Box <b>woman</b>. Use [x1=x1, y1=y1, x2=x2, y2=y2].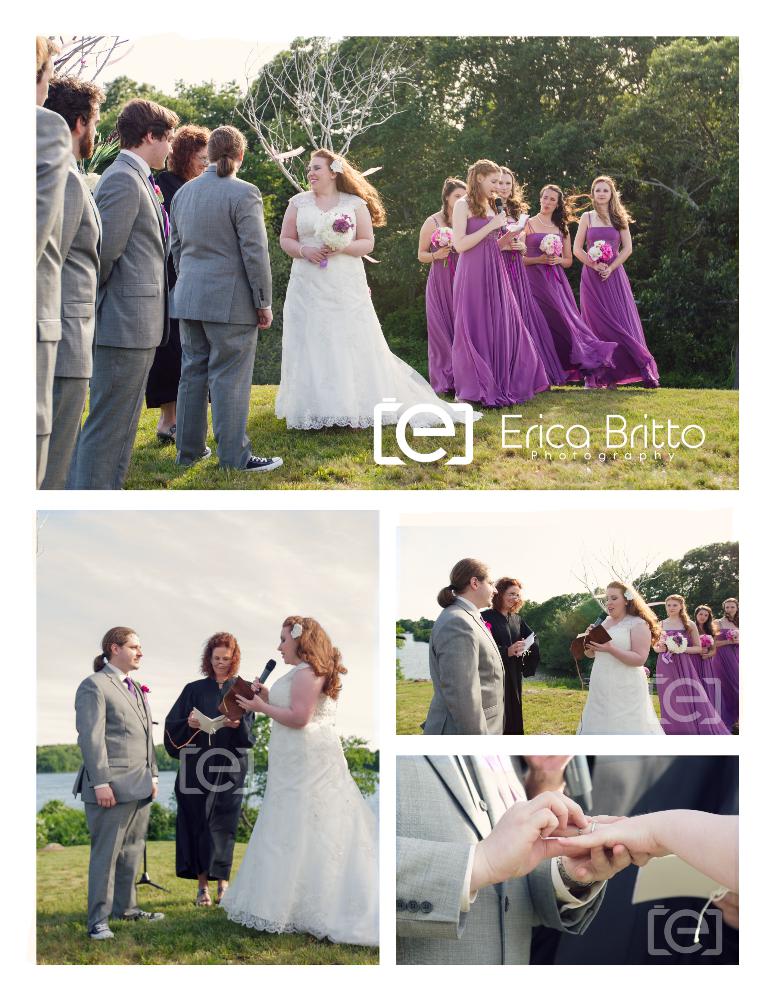
[x1=696, y1=603, x2=719, y2=703].
